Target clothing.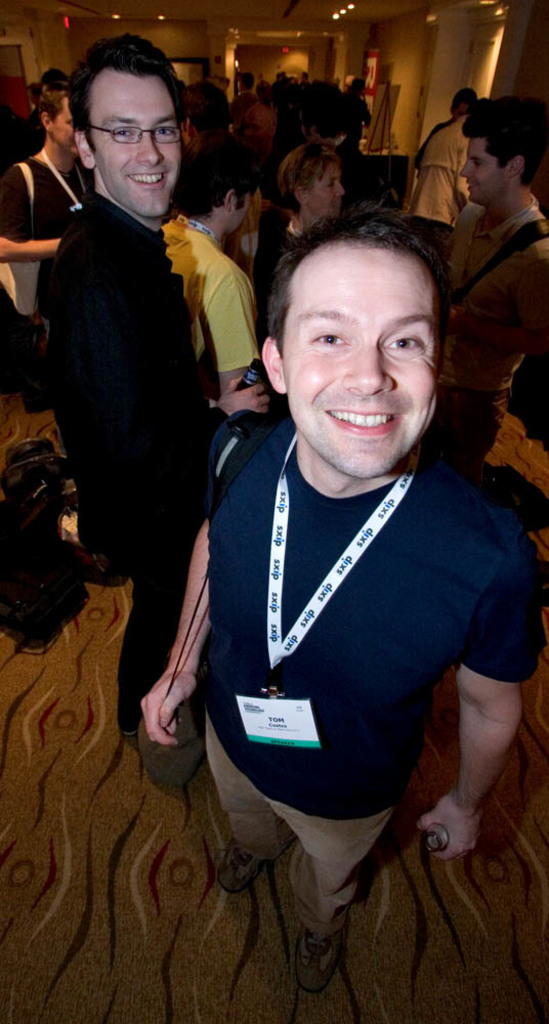
Target region: [222, 186, 263, 286].
